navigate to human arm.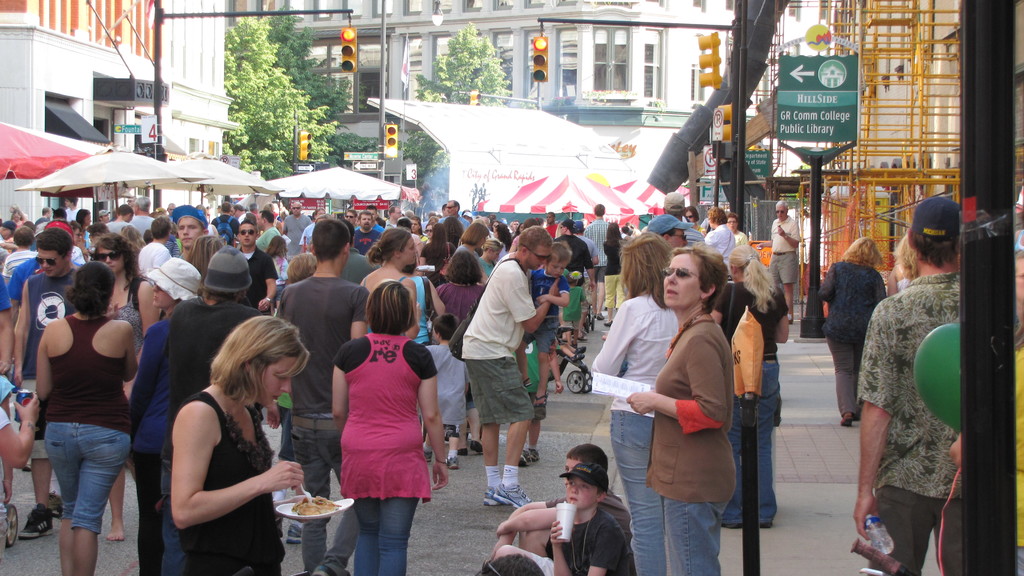
Navigation target: BBox(133, 277, 162, 335).
